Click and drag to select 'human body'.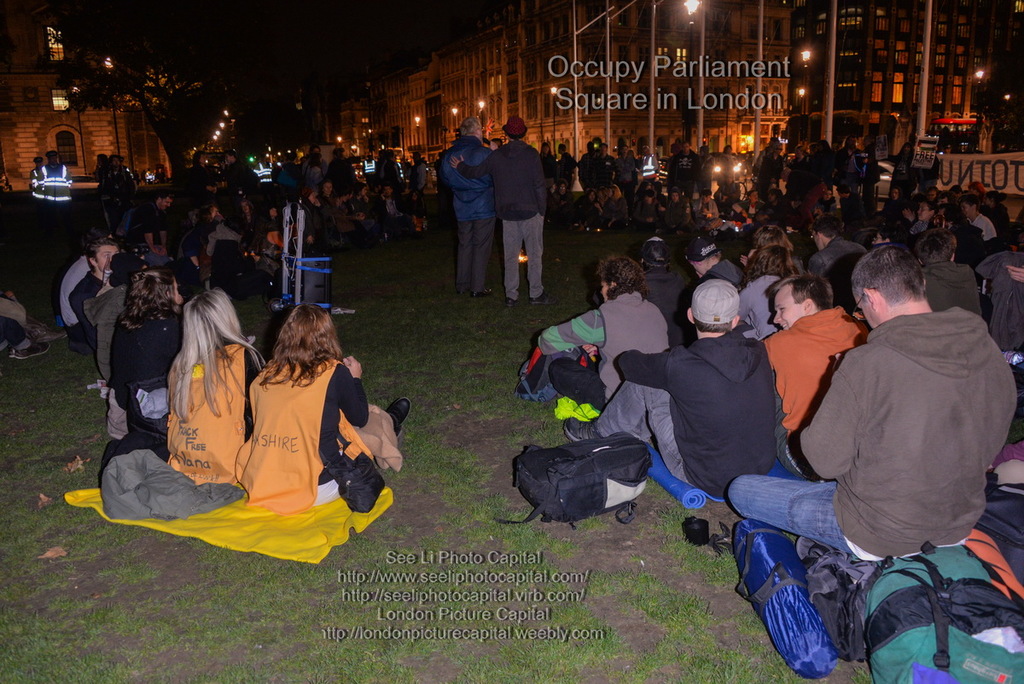
Selection: <bbox>171, 339, 272, 495</bbox>.
